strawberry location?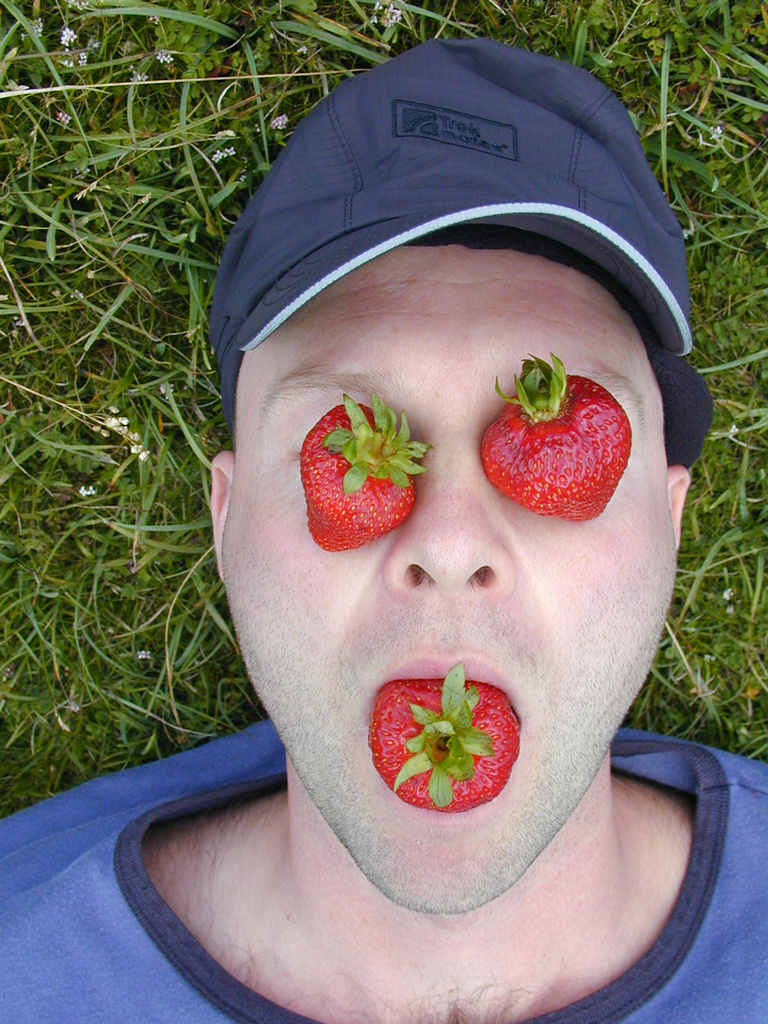
x1=367 y1=666 x2=519 y2=813
